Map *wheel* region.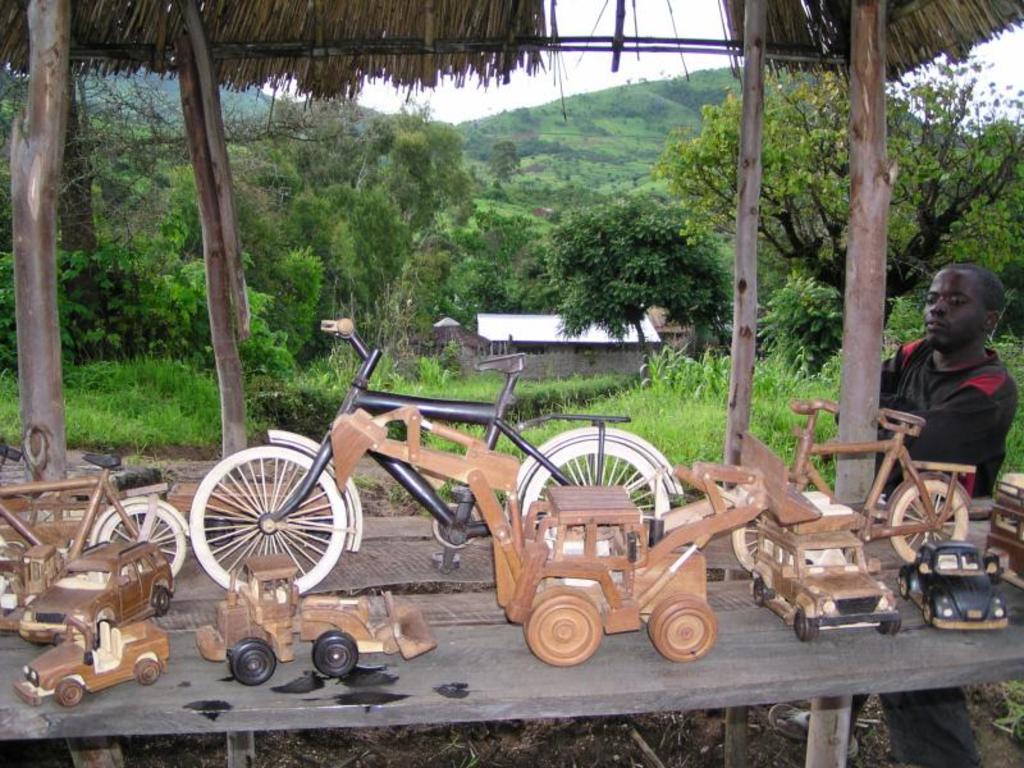
Mapped to crop(140, 657, 160, 685).
